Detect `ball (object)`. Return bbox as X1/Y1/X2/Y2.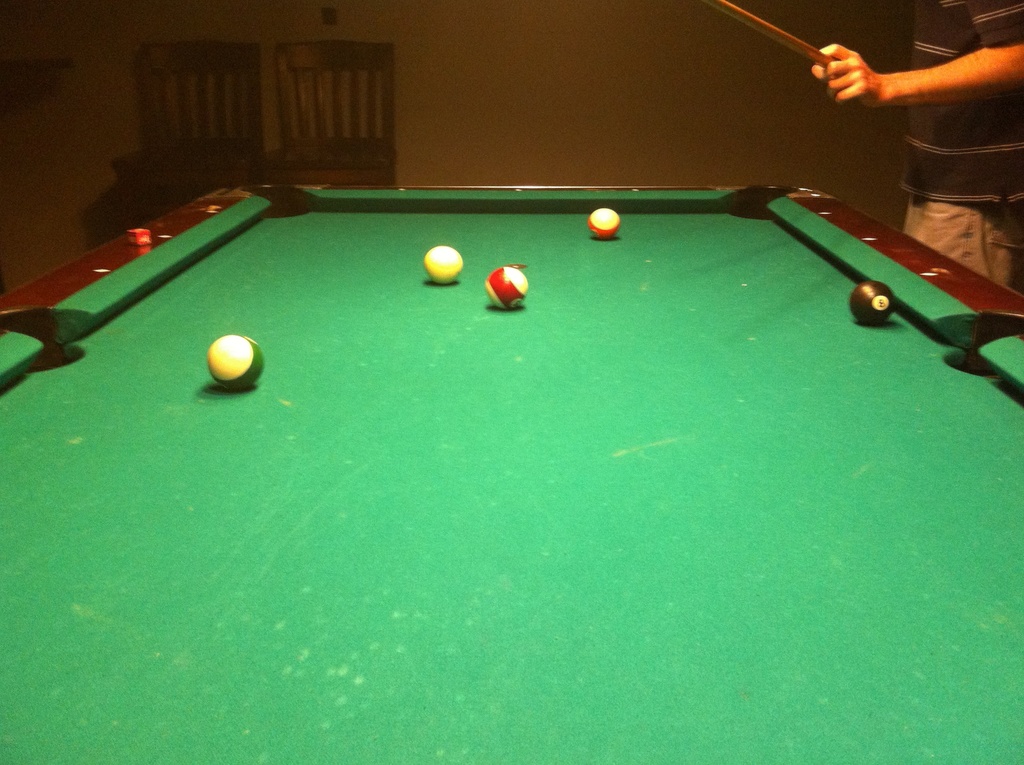
845/277/895/323.
